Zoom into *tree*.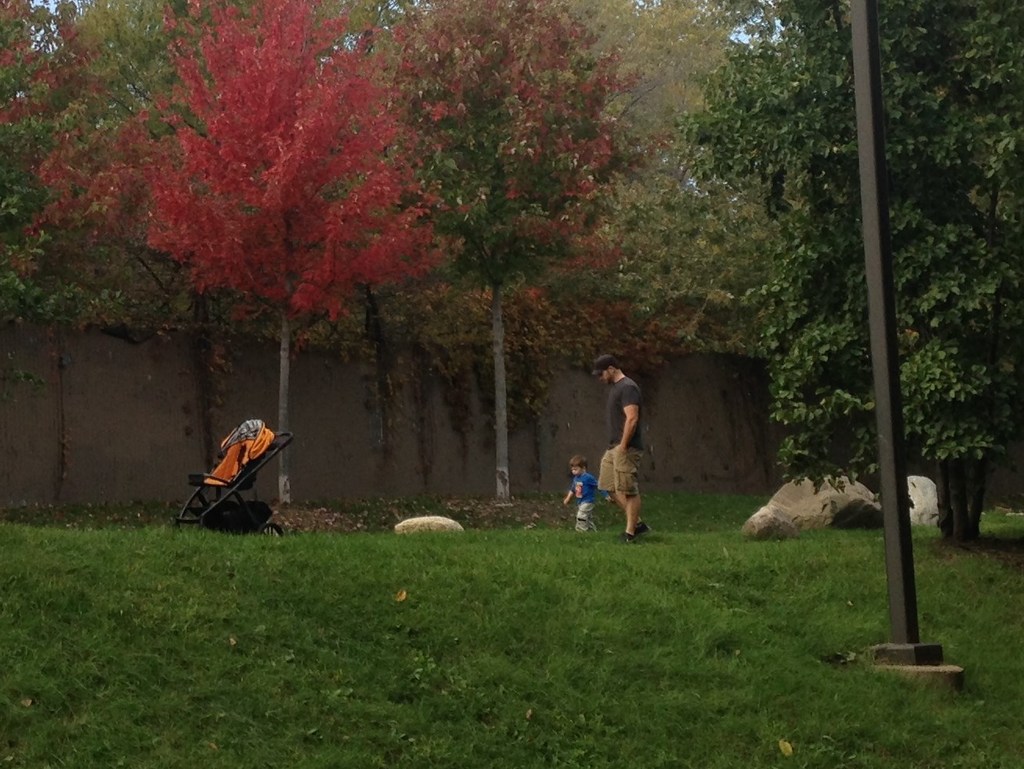
Zoom target: crop(668, 0, 1023, 541).
